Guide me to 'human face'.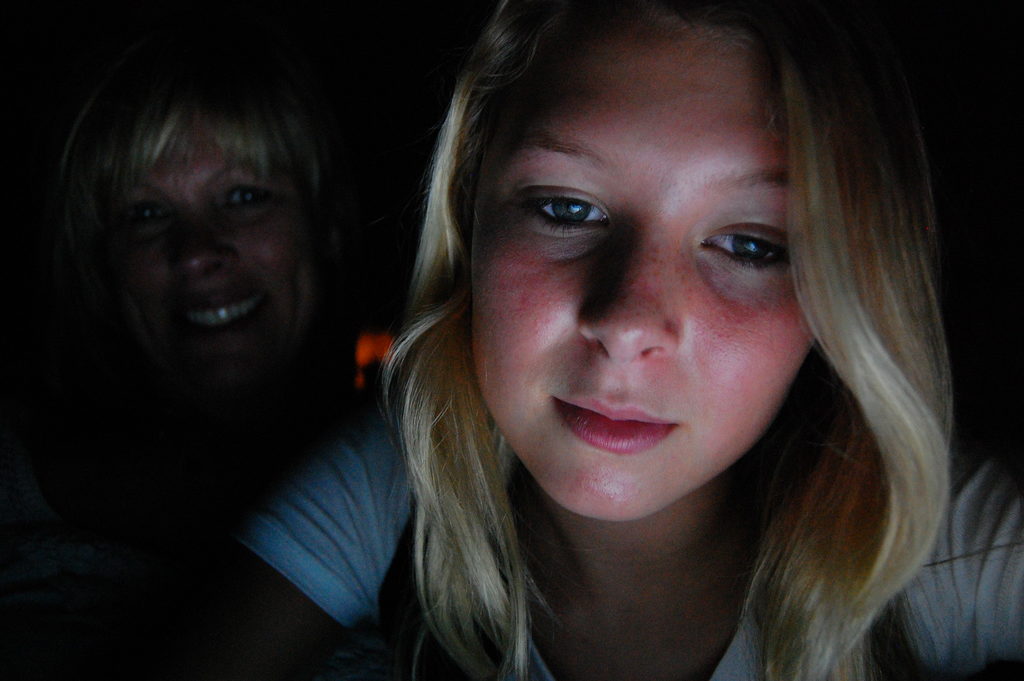
Guidance: <bbox>474, 3, 815, 521</bbox>.
